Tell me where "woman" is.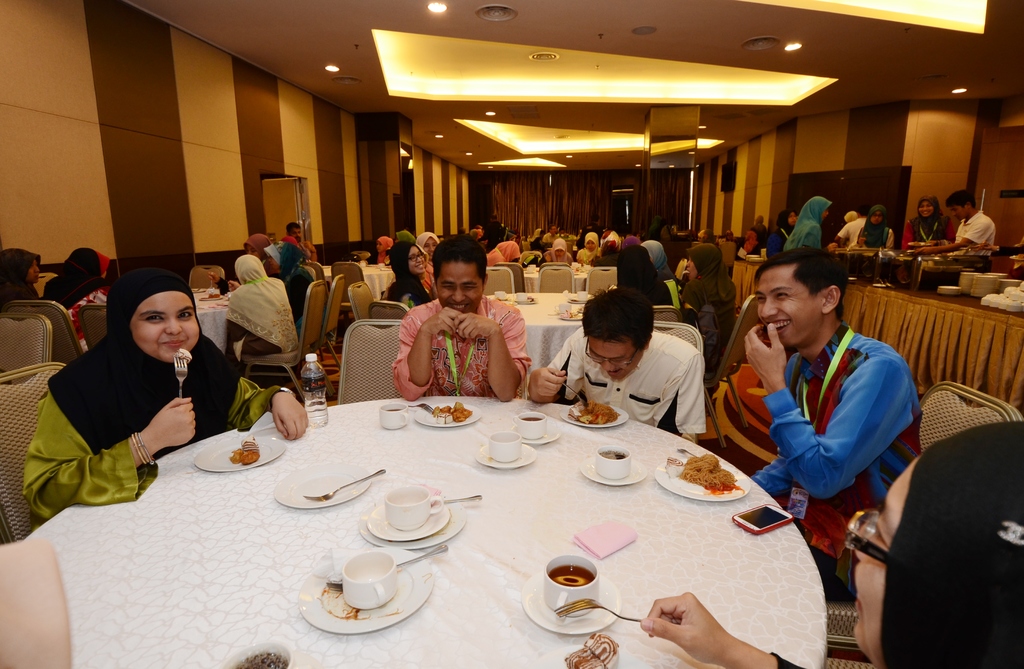
"woman" is at bbox=(772, 214, 805, 253).
